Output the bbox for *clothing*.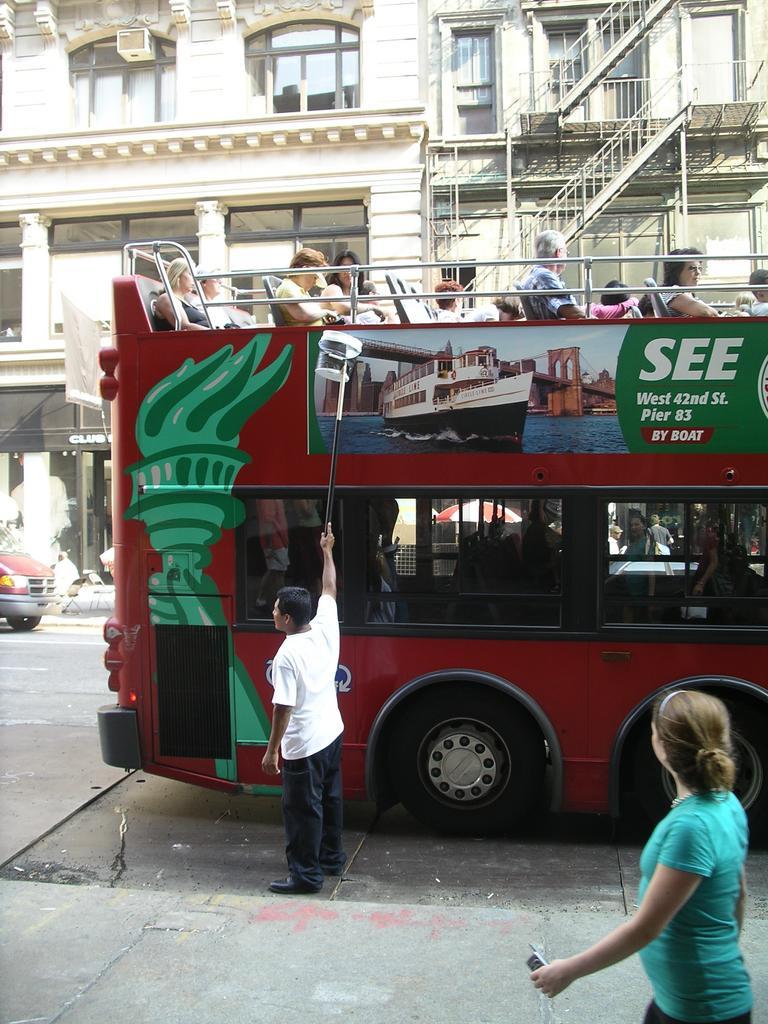
detection(522, 267, 575, 313).
